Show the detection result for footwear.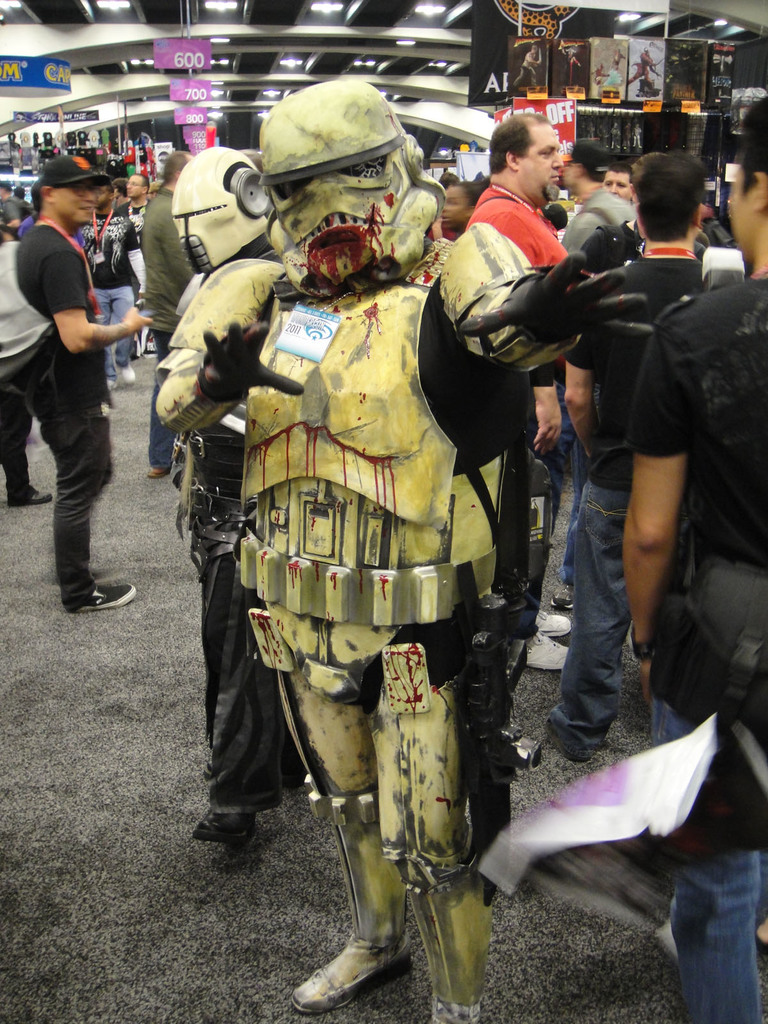
534:608:573:638.
